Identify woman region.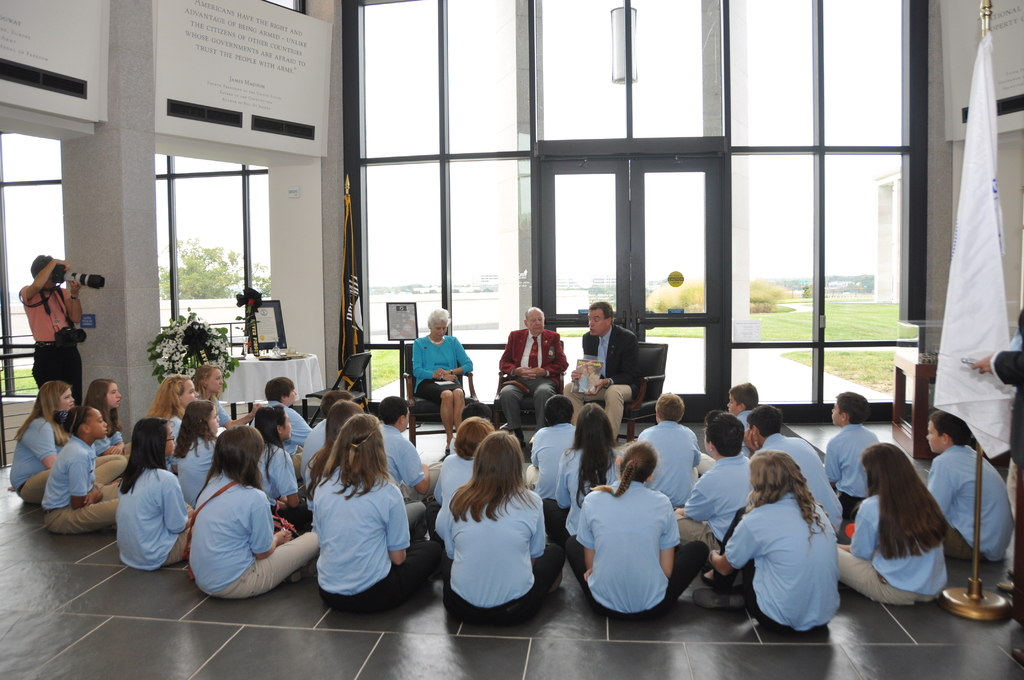
Region: {"x1": 577, "y1": 437, "x2": 712, "y2": 616}.
